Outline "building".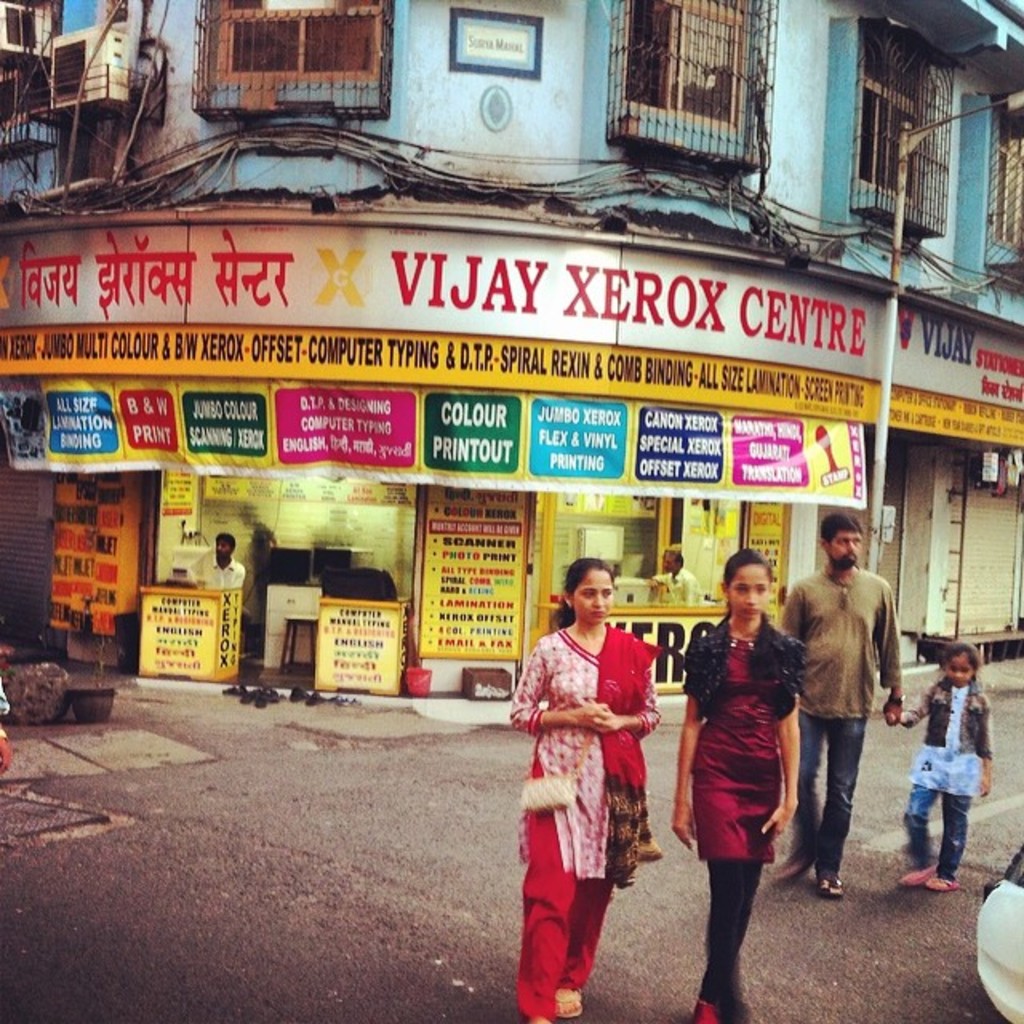
Outline: <box>0,0,1022,698</box>.
